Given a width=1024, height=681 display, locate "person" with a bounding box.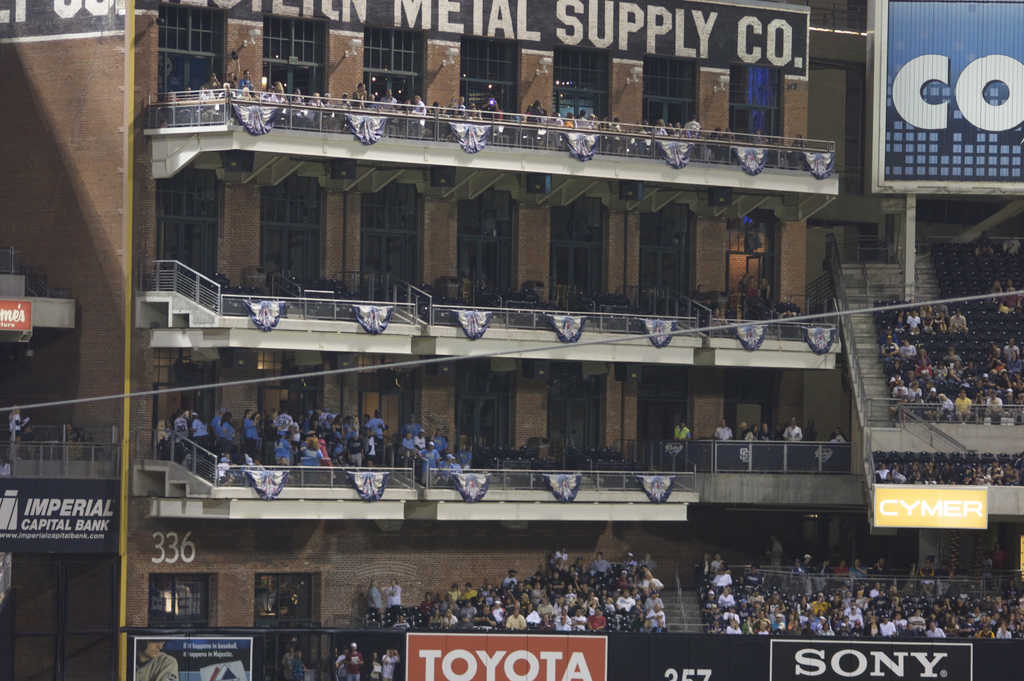
Located: locate(892, 332, 1023, 432).
